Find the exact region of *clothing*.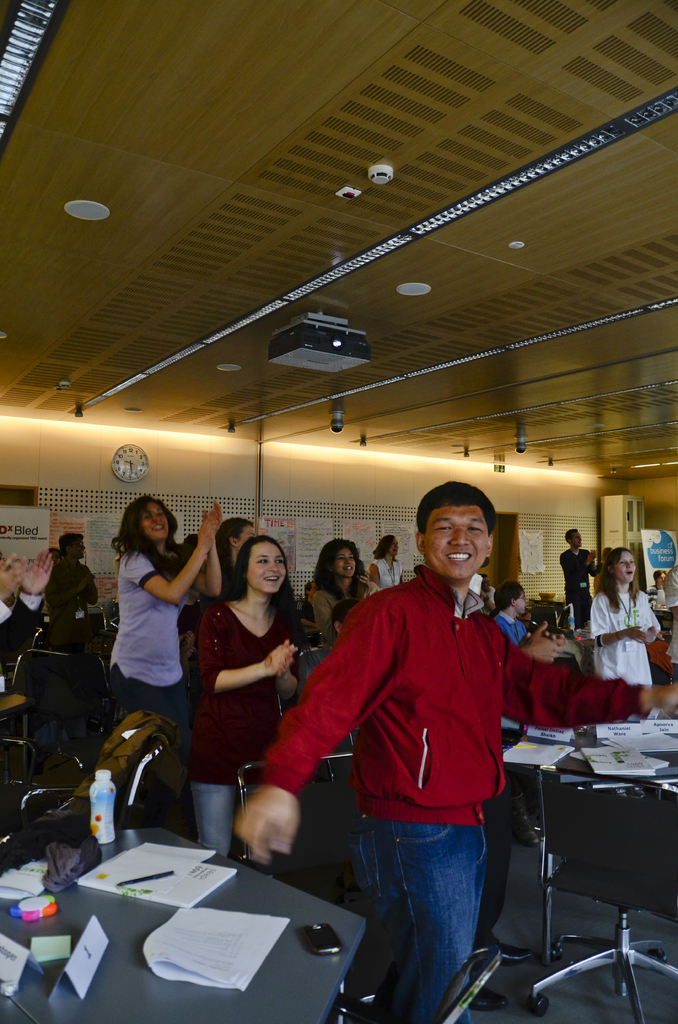
Exact region: bbox=(229, 566, 661, 1011).
